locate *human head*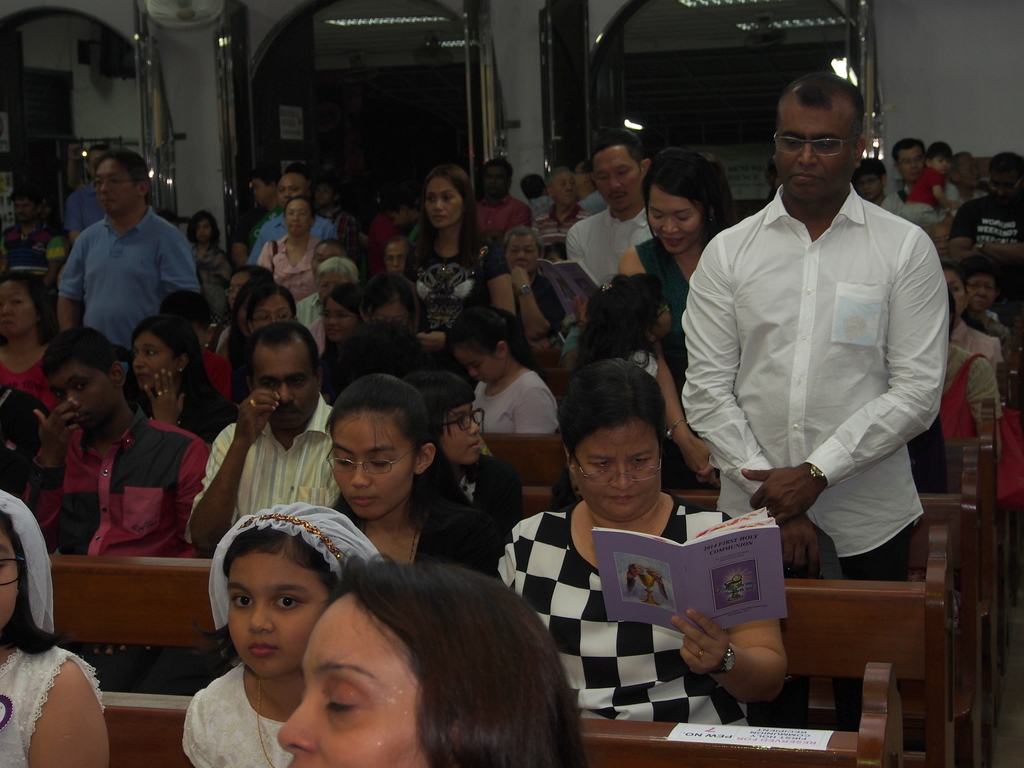
164/287/218/346
